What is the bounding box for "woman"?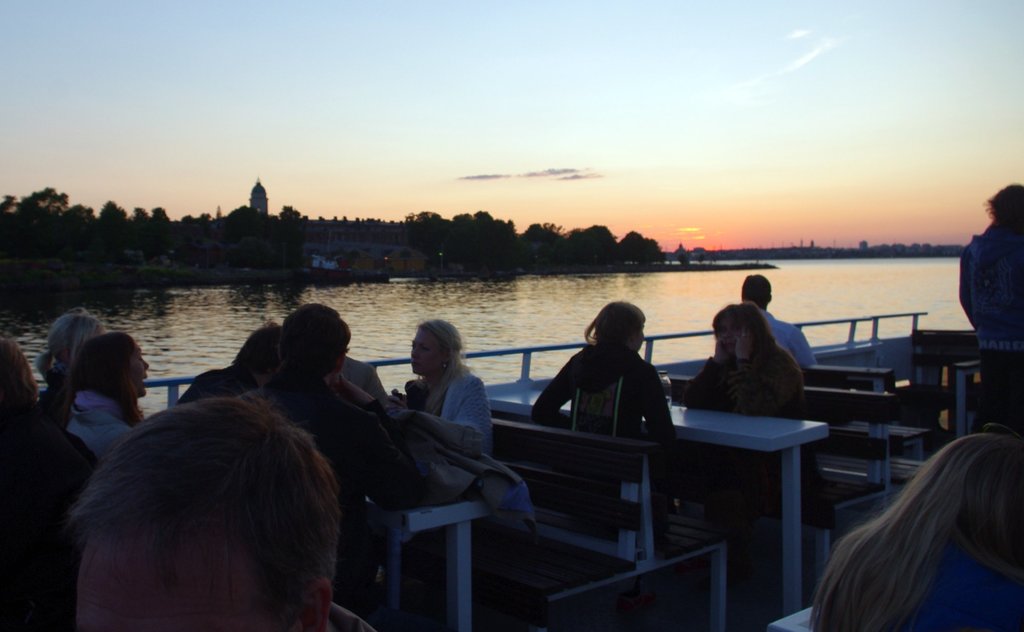
left=808, top=432, right=1023, bottom=631.
